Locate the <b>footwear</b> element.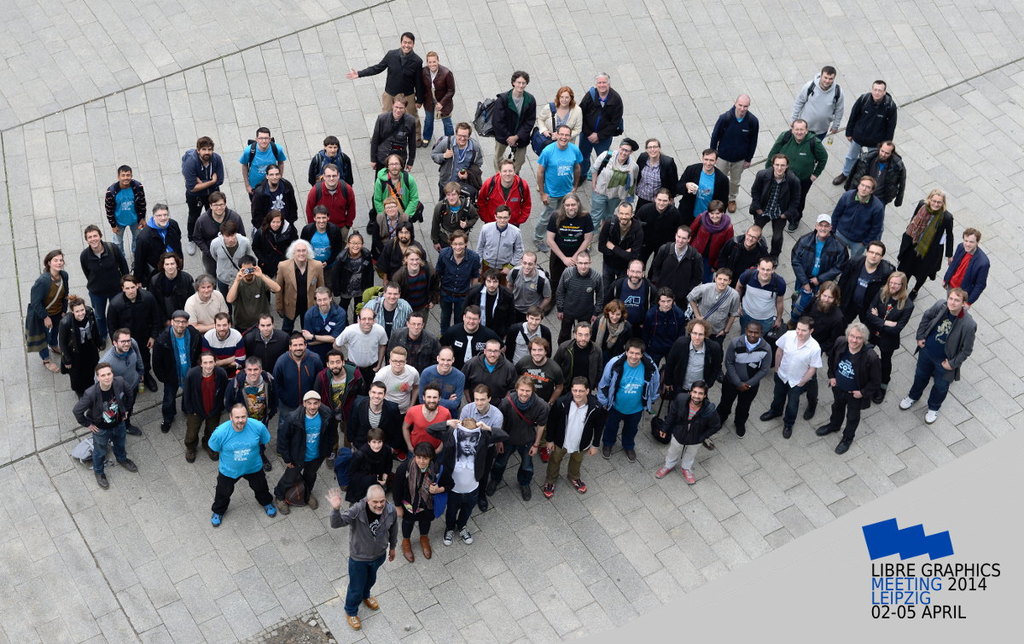
Element bbox: detection(680, 468, 695, 484).
